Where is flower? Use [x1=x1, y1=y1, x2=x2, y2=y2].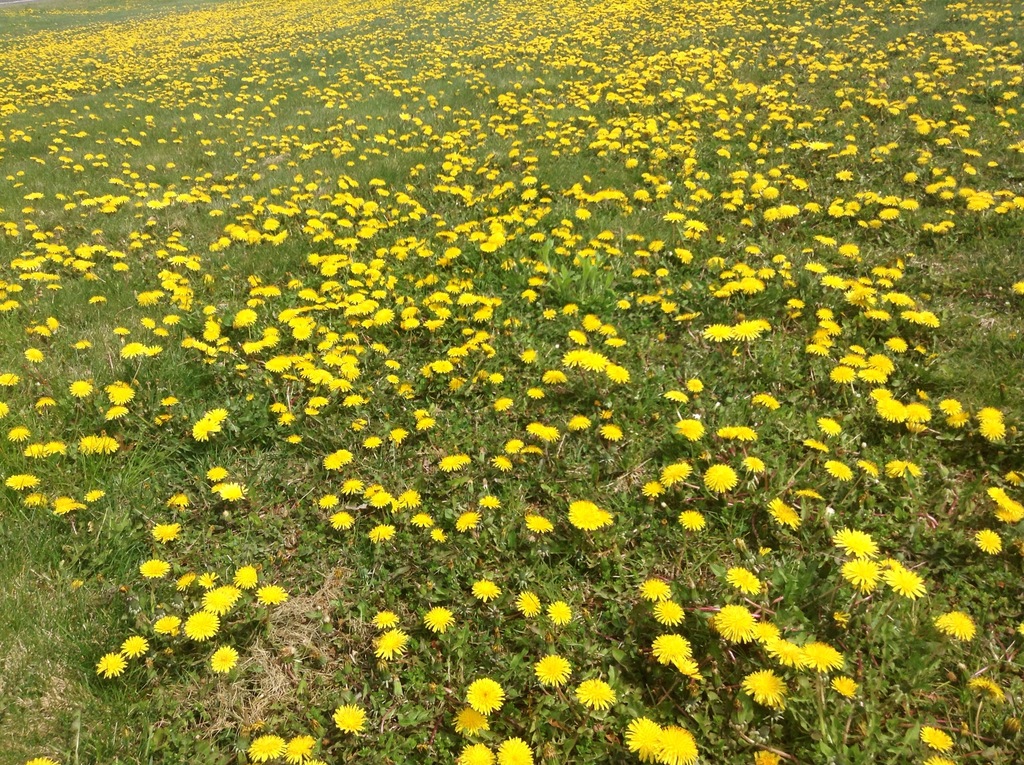
[x1=546, y1=599, x2=573, y2=626].
